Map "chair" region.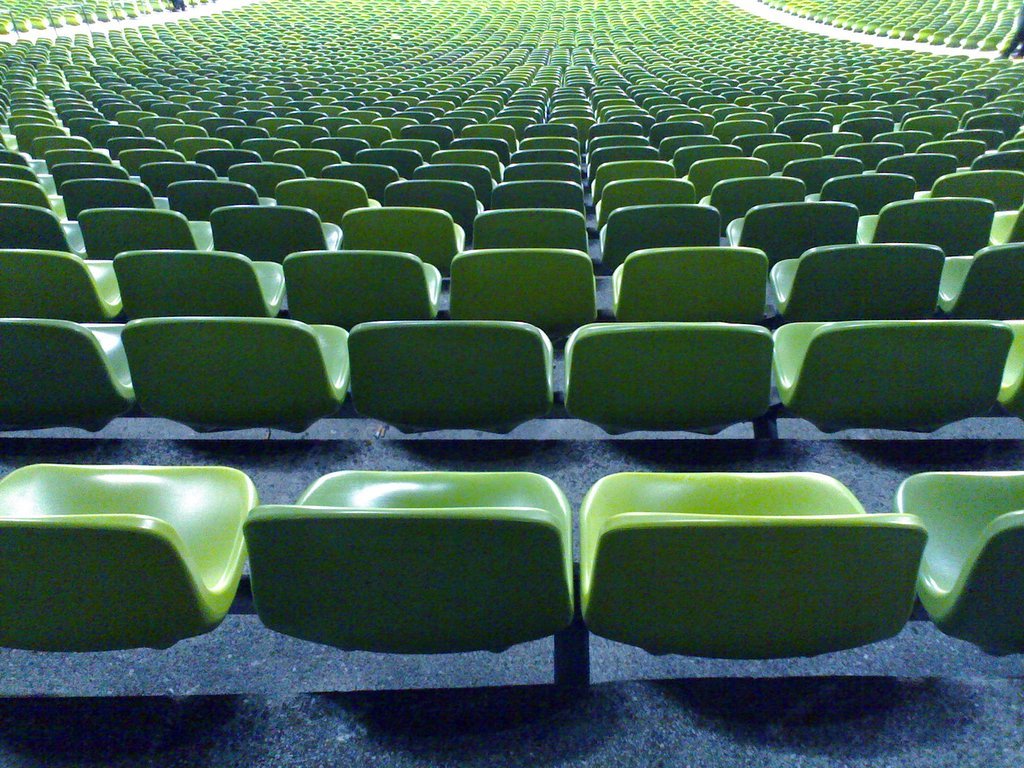
Mapped to pyautogui.locateOnScreen(938, 243, 1023, 318).
